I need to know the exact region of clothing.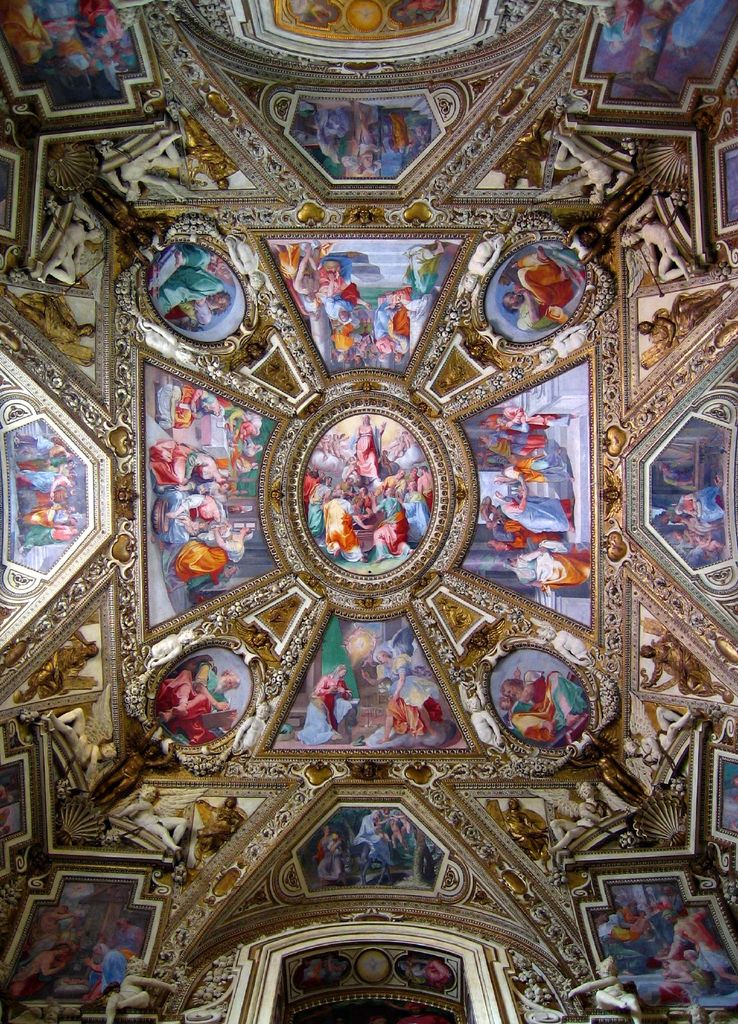
Region: l=317, t=277, r=366, b=316.
